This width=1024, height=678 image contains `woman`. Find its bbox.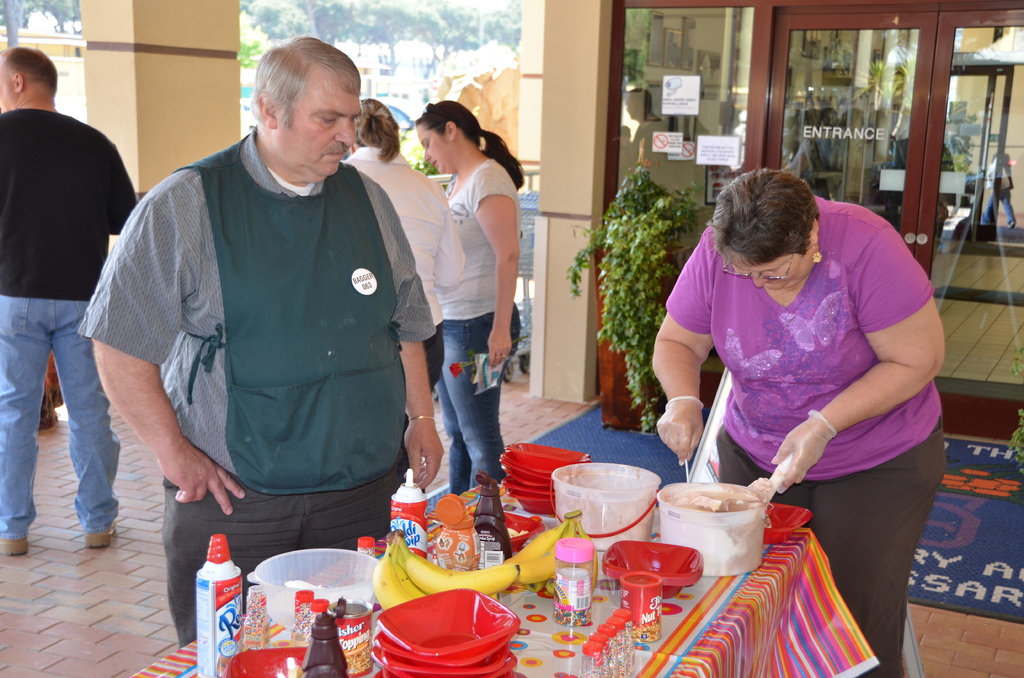
{"left": 651, "top": 161, "right": 950, "bottom": 677}.
